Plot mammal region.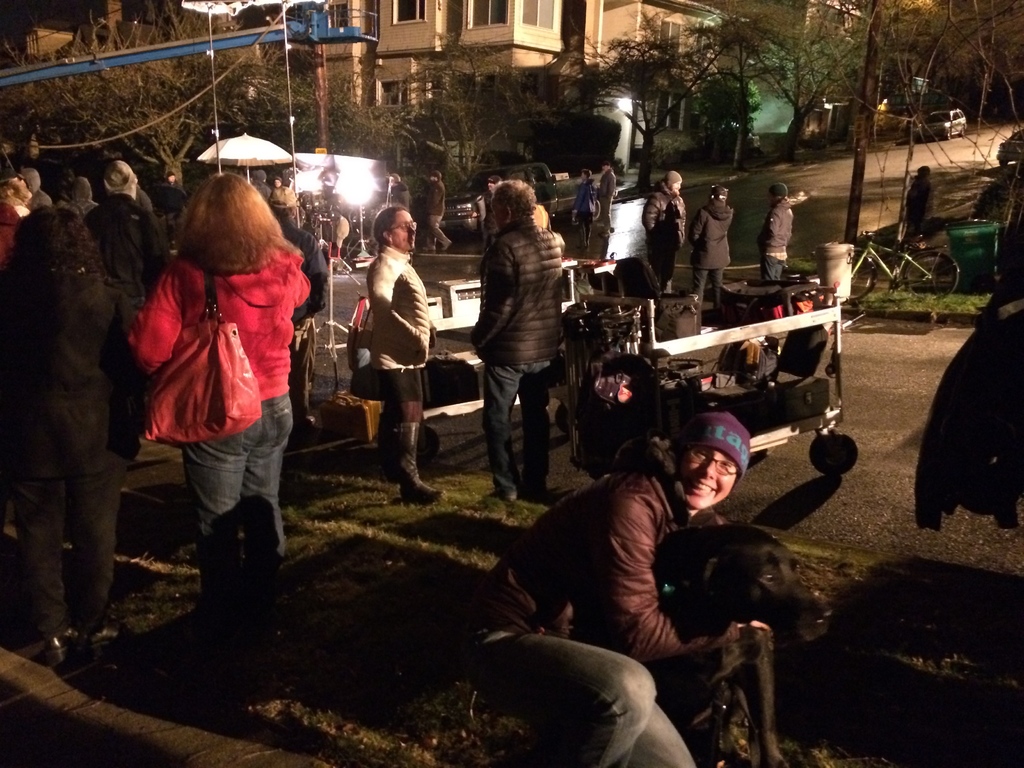
Plotted at 475/179/499/250.
